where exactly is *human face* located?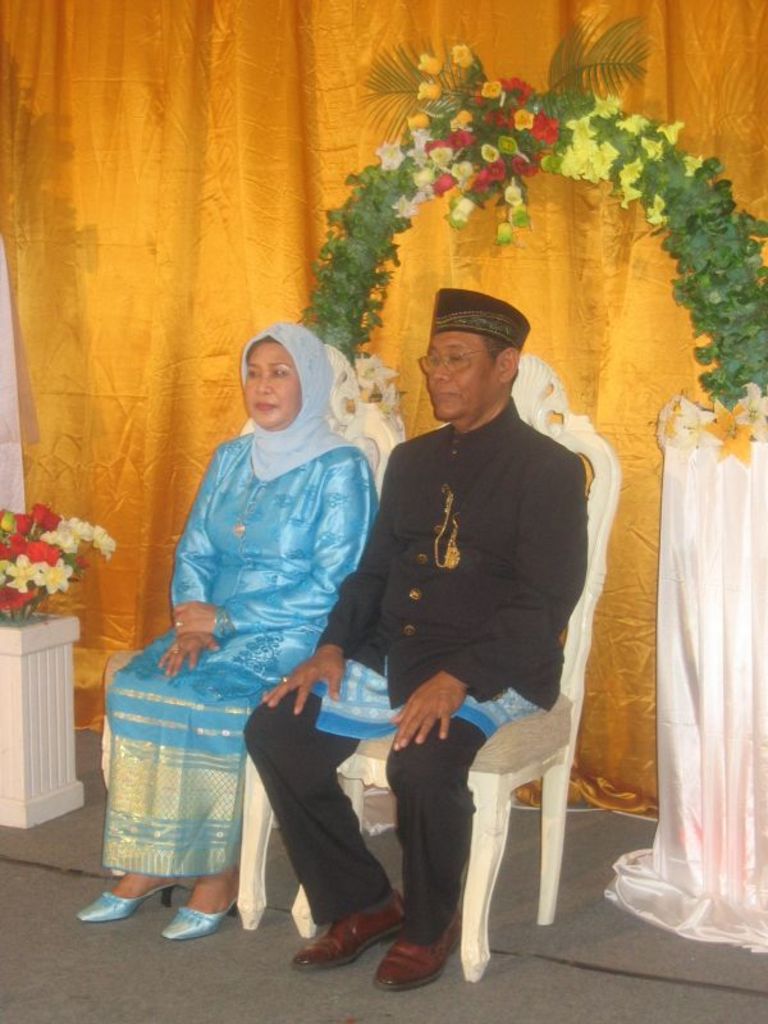
Its bounding box is bbox=[428, 332, 495, 420].
